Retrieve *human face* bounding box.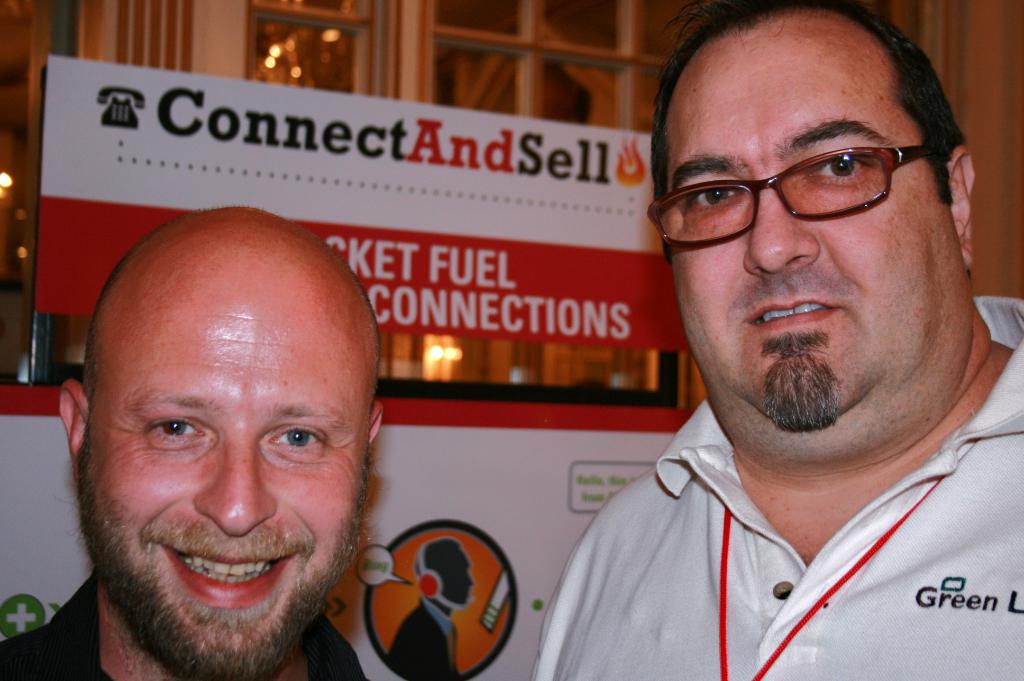
Bounding box: Rect(442, 548, 471, 603).
